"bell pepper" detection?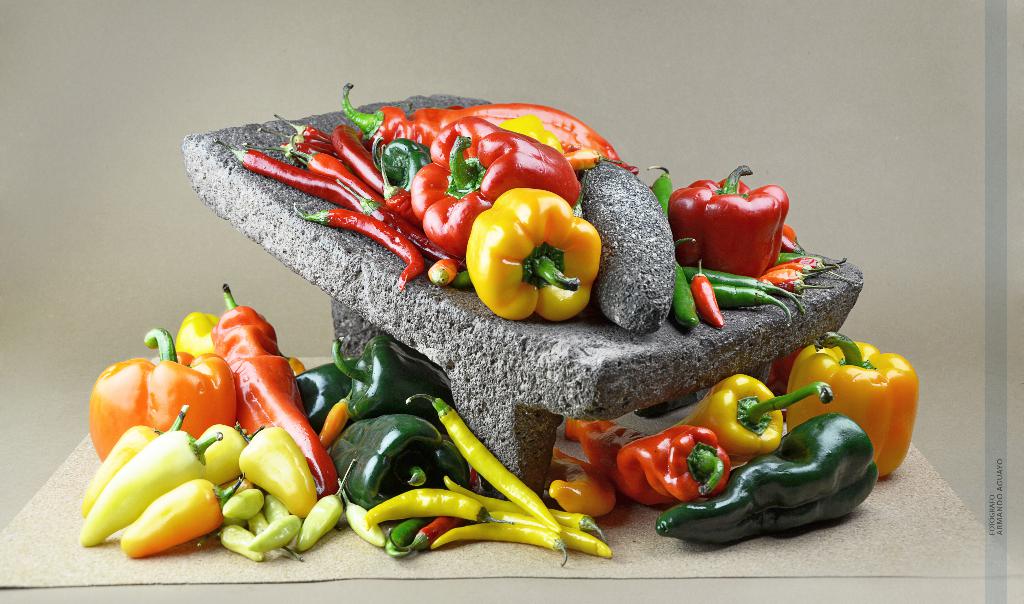
bbox(666, 166, 791, 278)
